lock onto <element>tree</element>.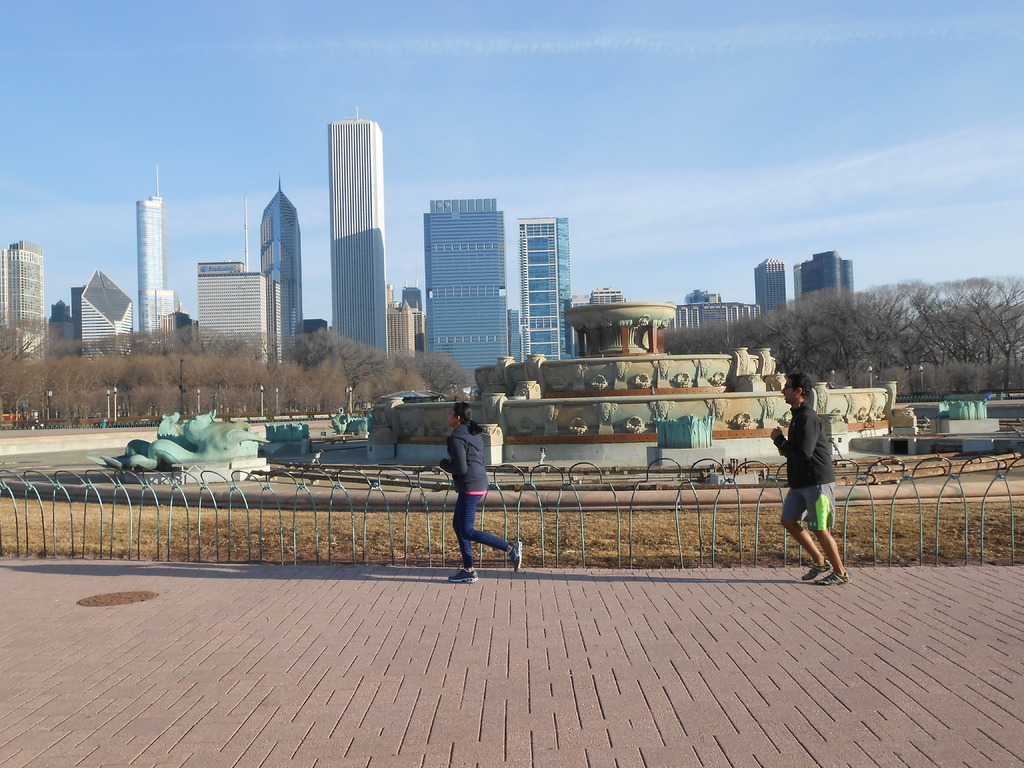
Locked: (913, 269, 995, 392).
